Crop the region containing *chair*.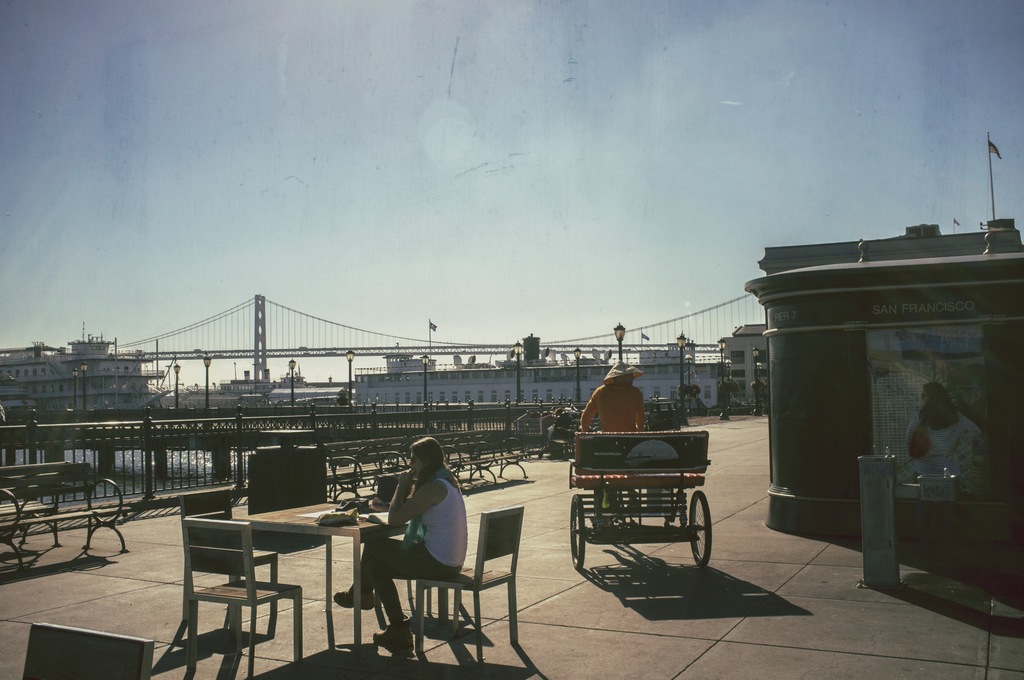
Crop region: 351/494/515/668.
